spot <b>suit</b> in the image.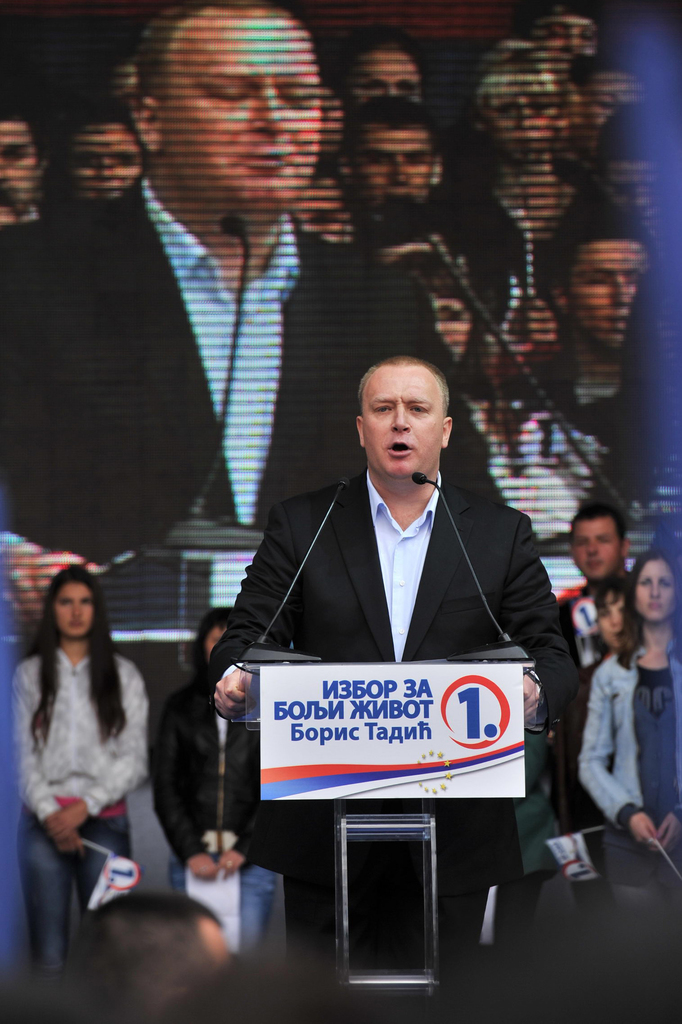
<b>suit</b> found at [left=202, top=473, right=576, bottom=1018].
